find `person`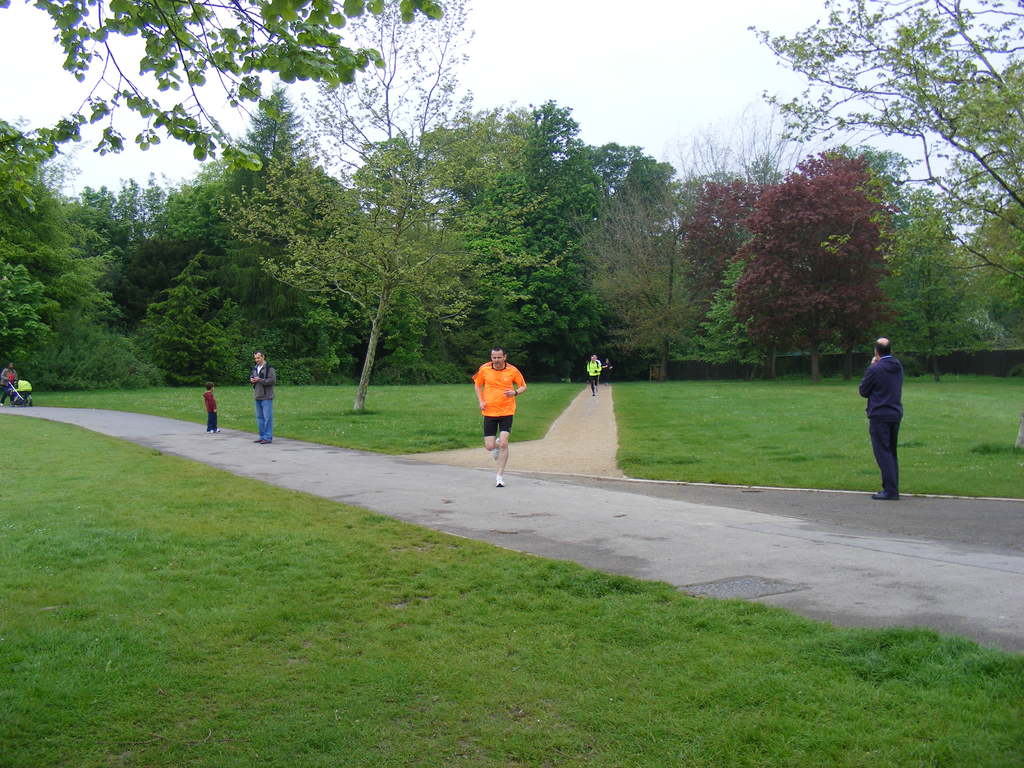
locate(583, 349, 598, 395)
